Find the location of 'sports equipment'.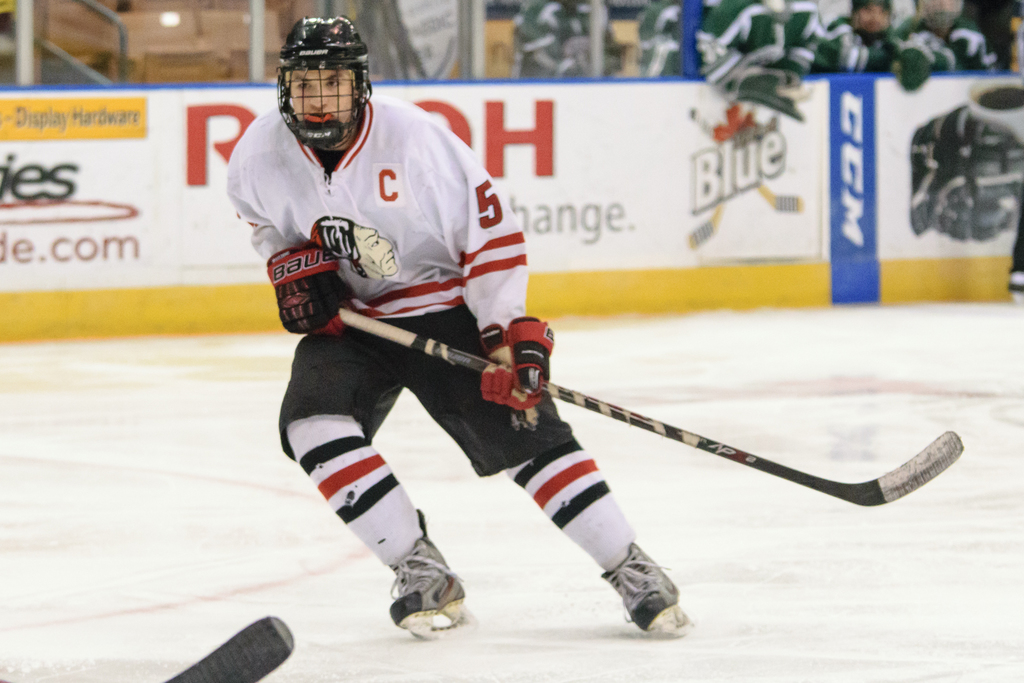
Location: (602,543,694,639).
